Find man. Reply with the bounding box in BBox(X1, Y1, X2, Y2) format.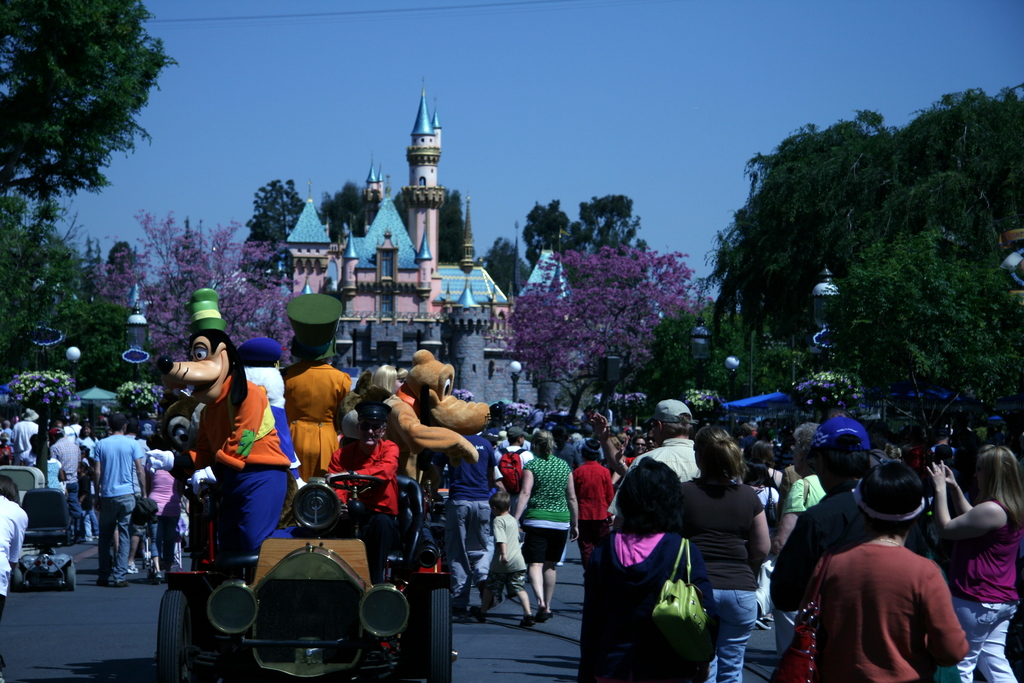
BBox(13, 407, 40, 467).
